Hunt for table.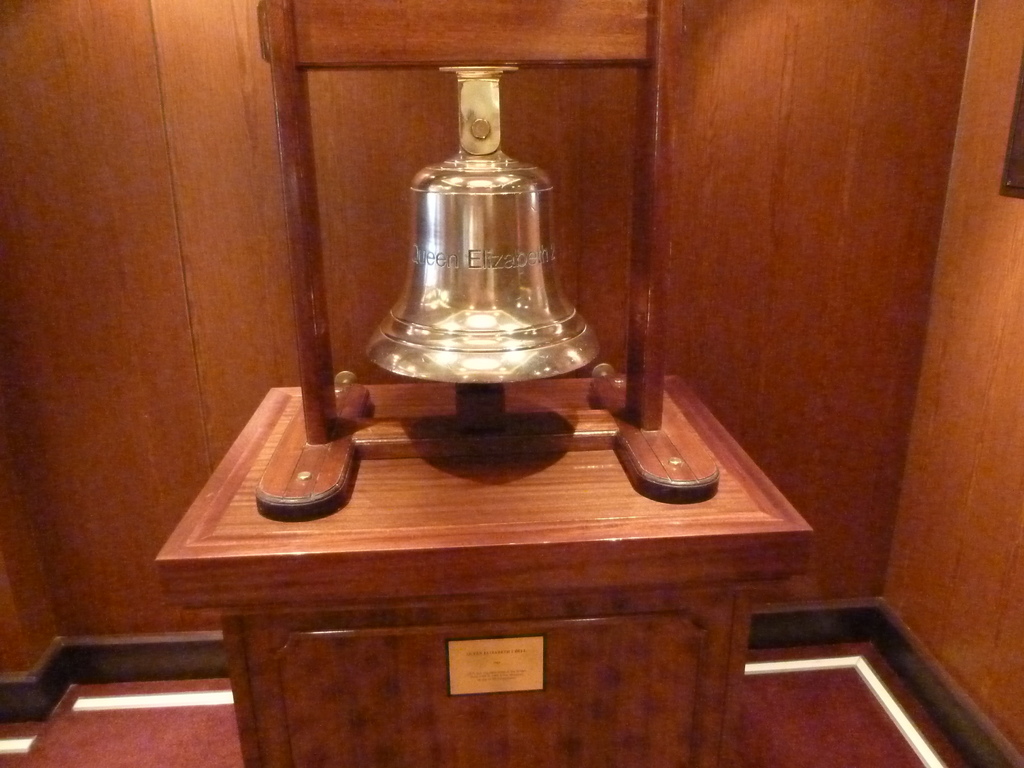
Hunted down at [154, 372, 812, 767].
